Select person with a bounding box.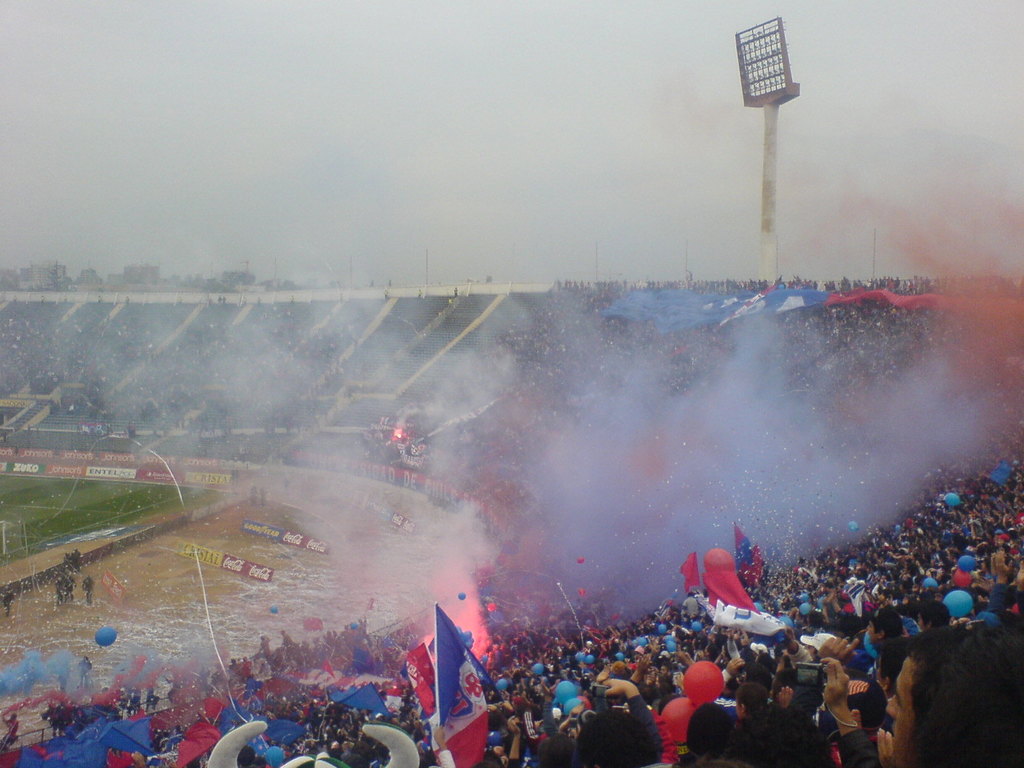
bbox(79, 570, 95, 606).
